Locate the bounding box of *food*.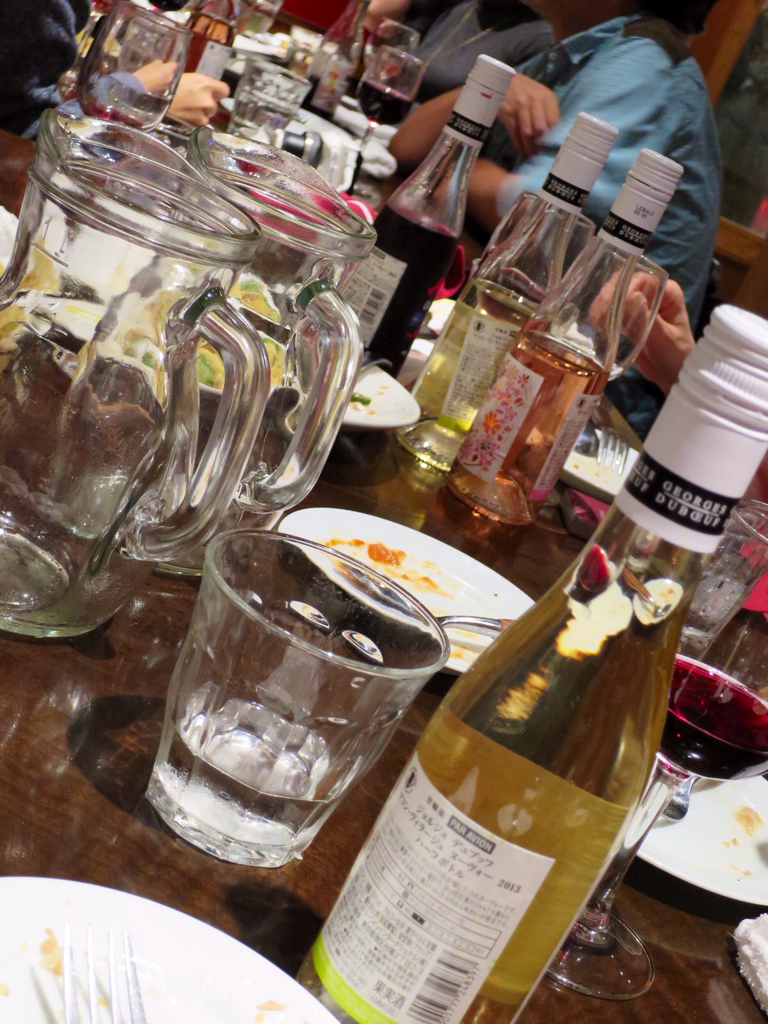
Bounding box: {"left": 321, "top": 540, "right": 450, "bottom": 596}.
